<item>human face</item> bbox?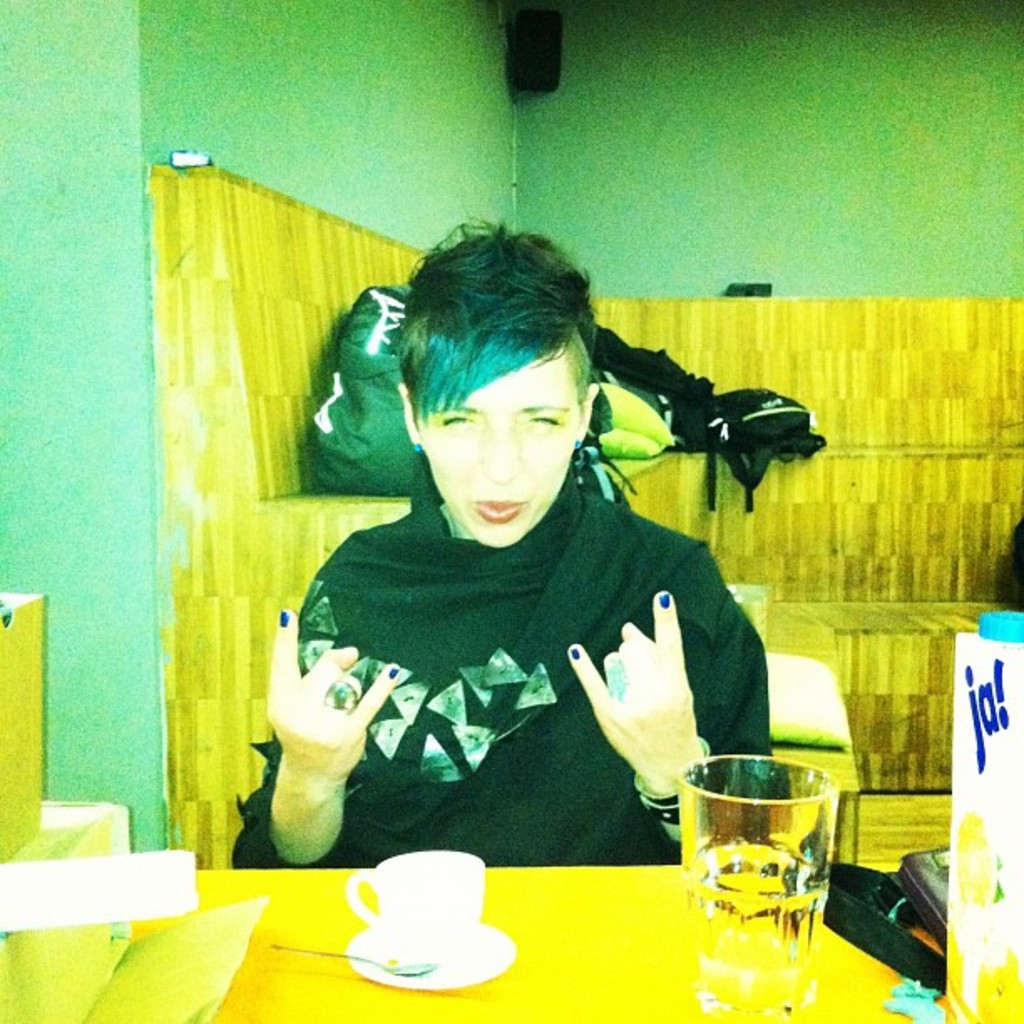
bbox(423, 355, 581, 550)
